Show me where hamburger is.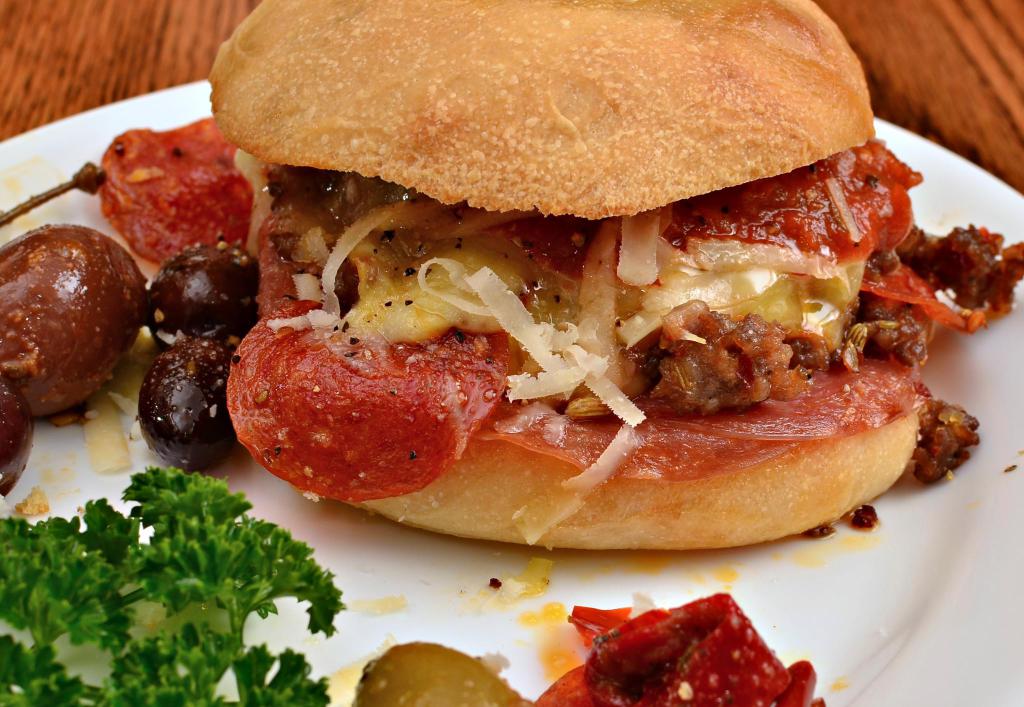
hamburger is at {"left": 209, "top": 0, "right": 1023, "bottom": 551}.
